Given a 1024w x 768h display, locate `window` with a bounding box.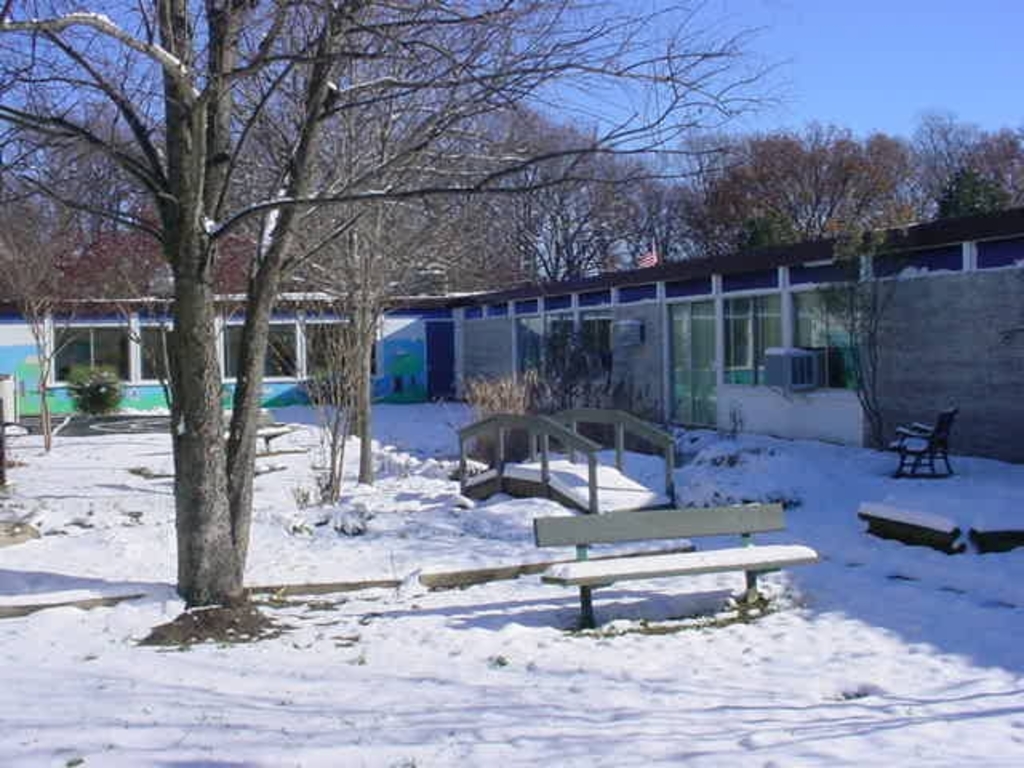
Located: [left=46, top=307, right=179, bottom=389].
